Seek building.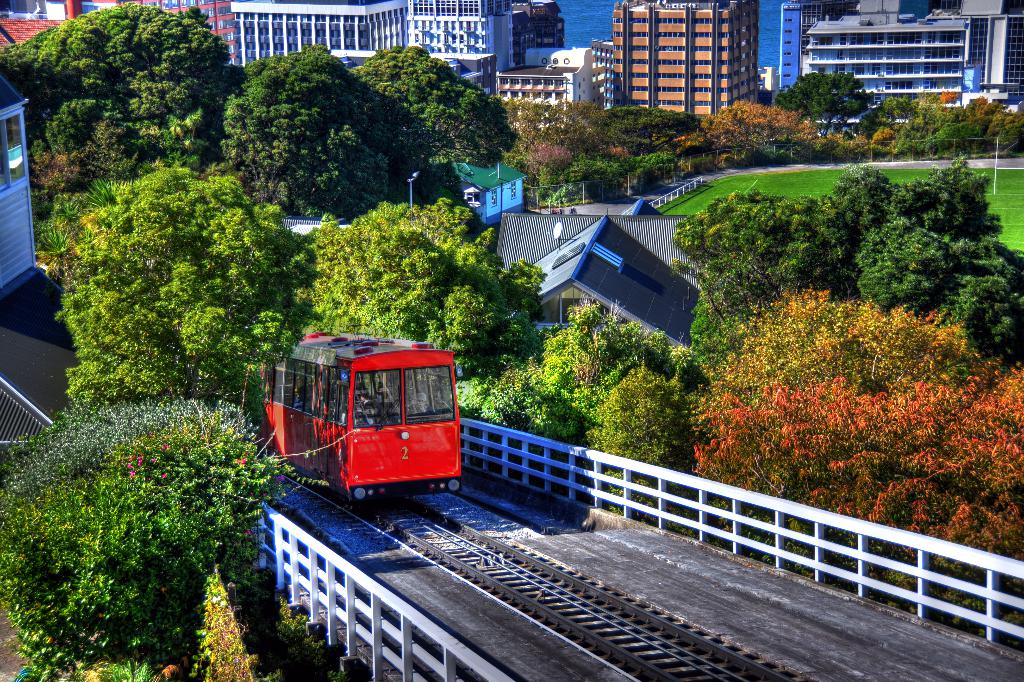
l=435, t=150, r=532, b=225.
